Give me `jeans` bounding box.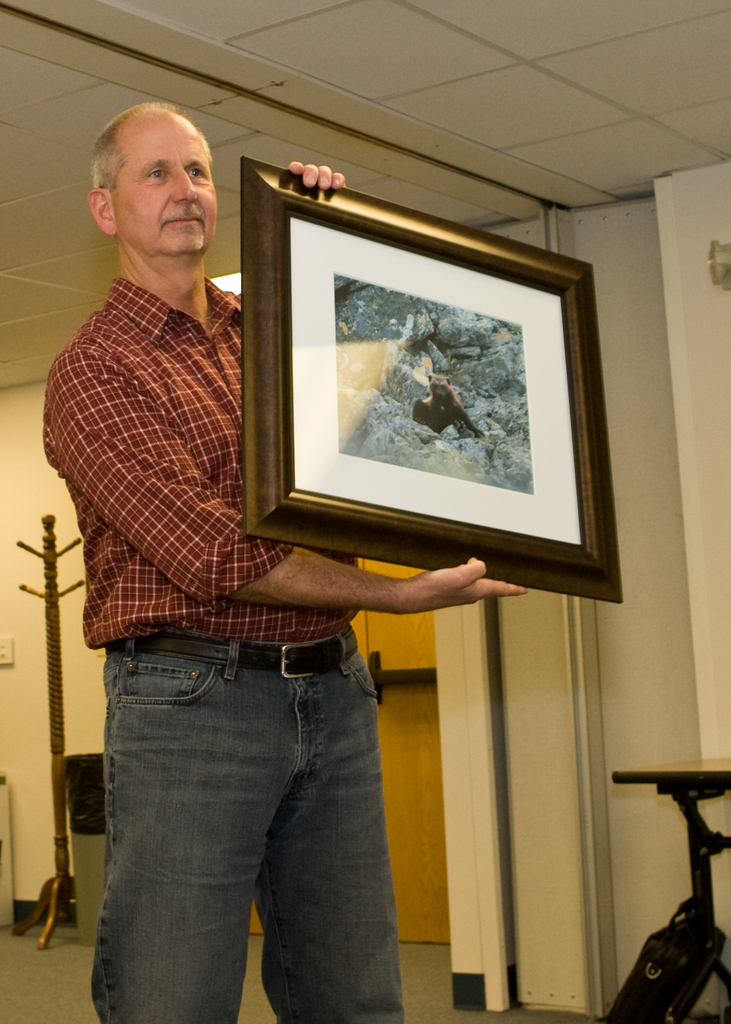
67/630/429/1018.
